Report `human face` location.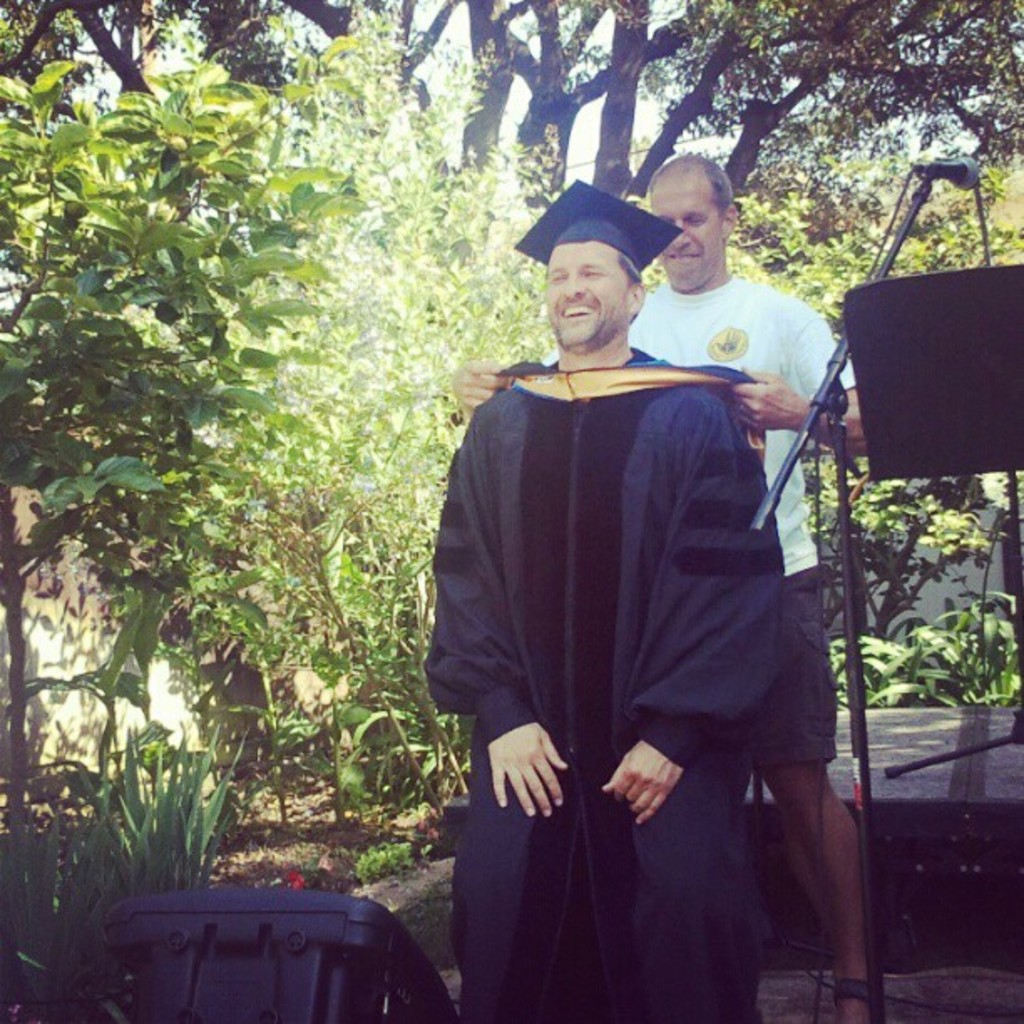
Report: bbox(547, 243, 629, 345).
